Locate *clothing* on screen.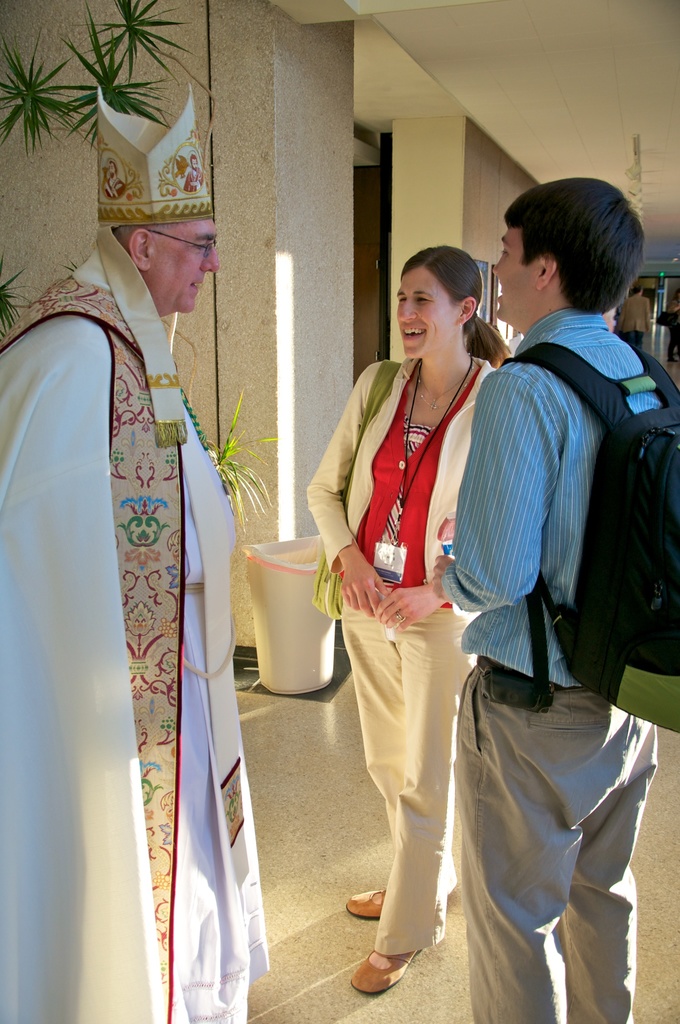
On screen at 436,328,679,1023.
